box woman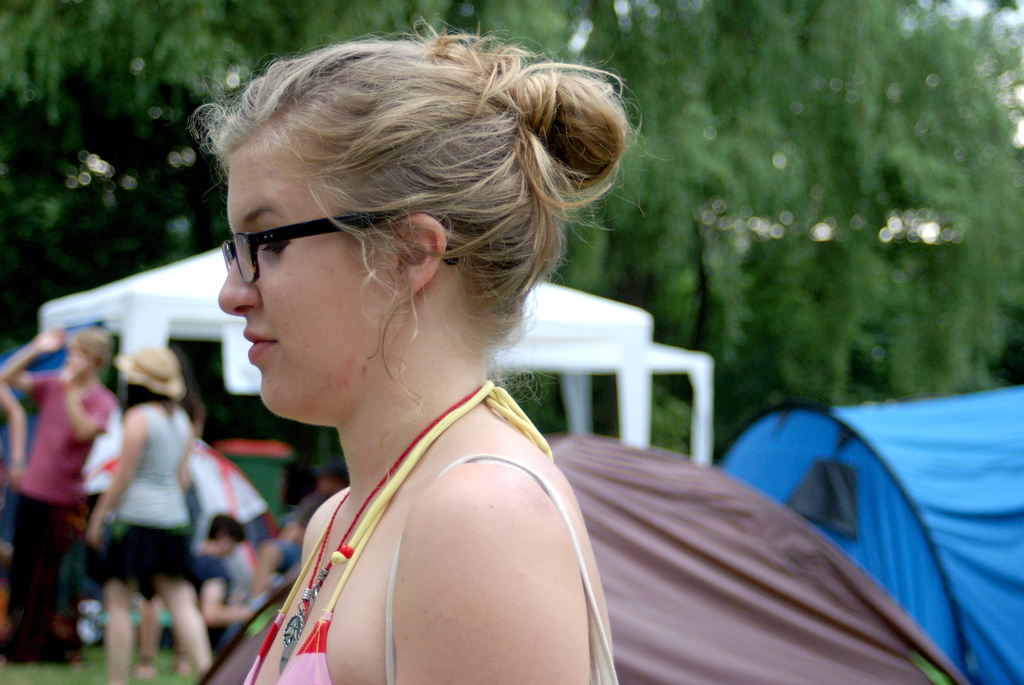
select_region(211, 12, 653, 684)
